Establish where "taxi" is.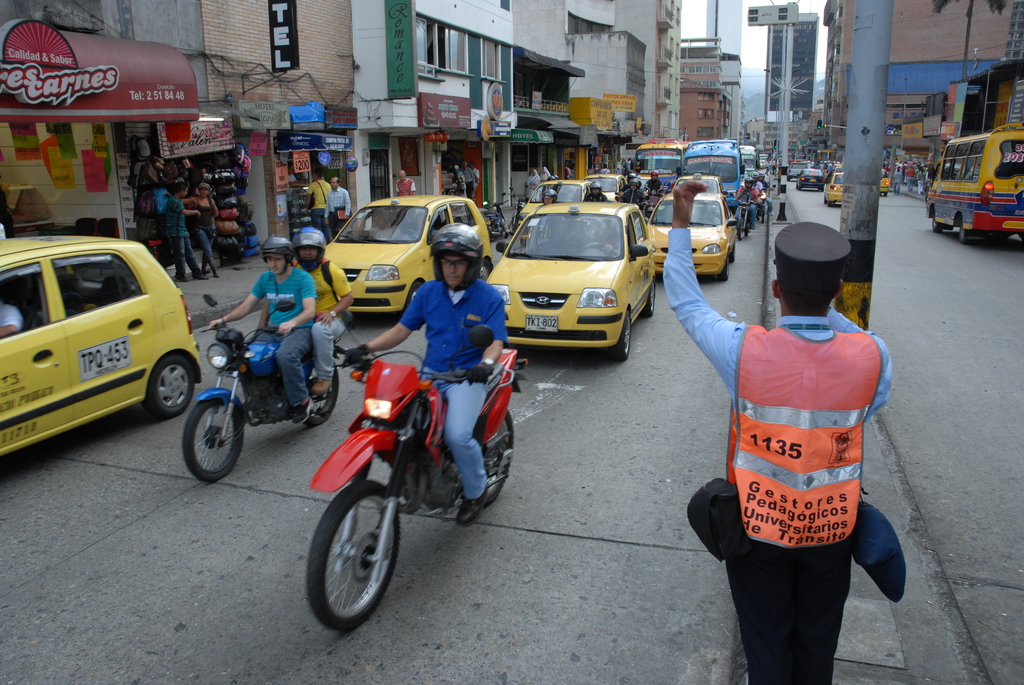
Established at box(670, 171, 728, 200).
